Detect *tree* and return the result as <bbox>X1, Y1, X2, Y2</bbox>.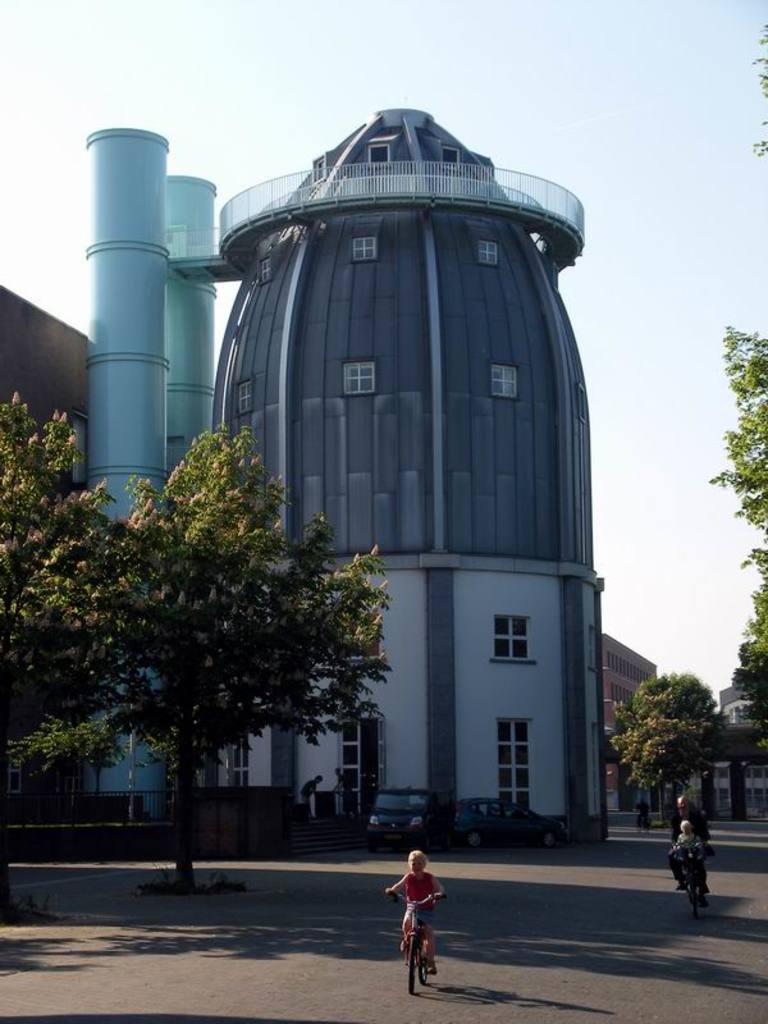
<bbox>620, 652, 732, 837</bbox>.
